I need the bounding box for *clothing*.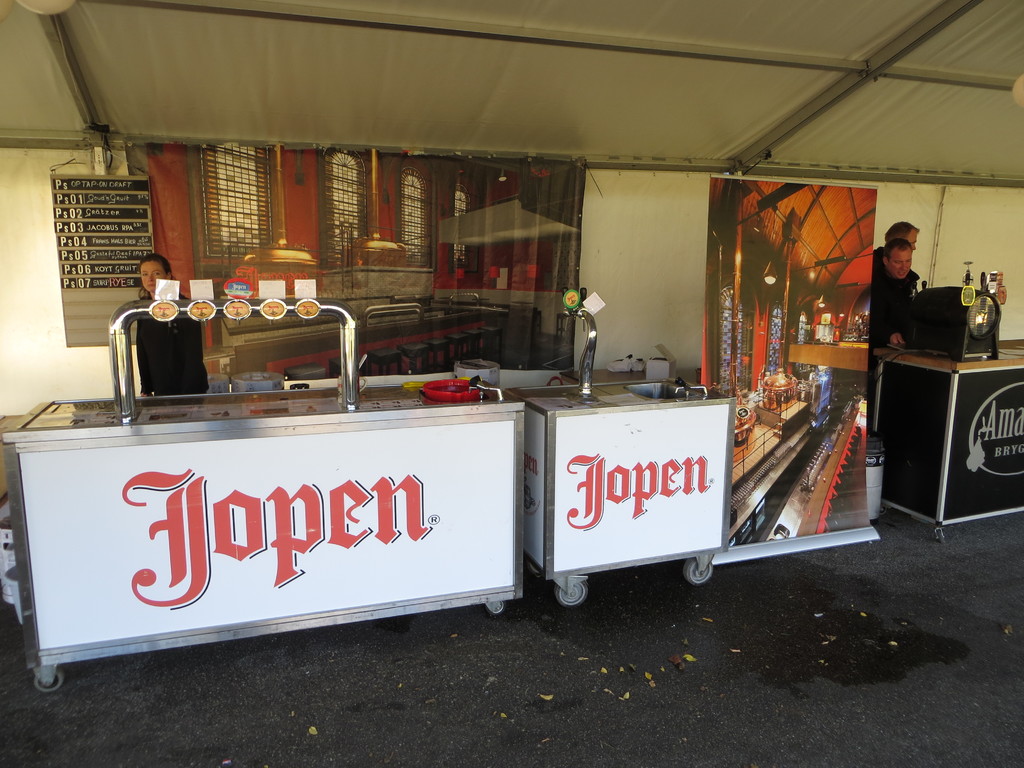
Here it is: (870, 242, 888, 276).
